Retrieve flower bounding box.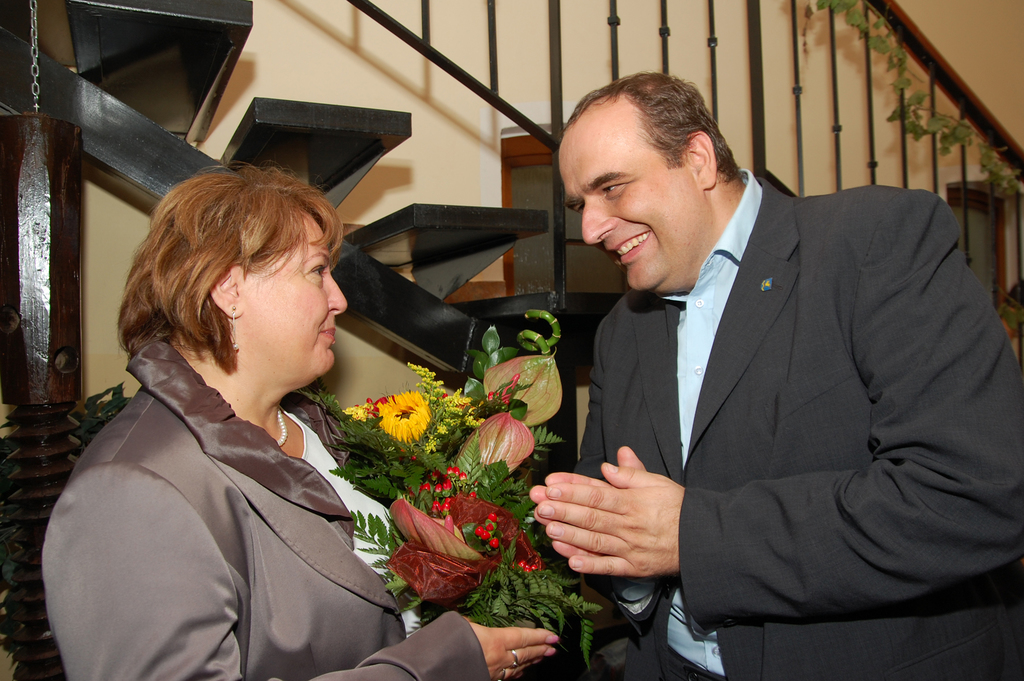
Bounding box: (x1=346, y1=387, x2=431, y2=447).
